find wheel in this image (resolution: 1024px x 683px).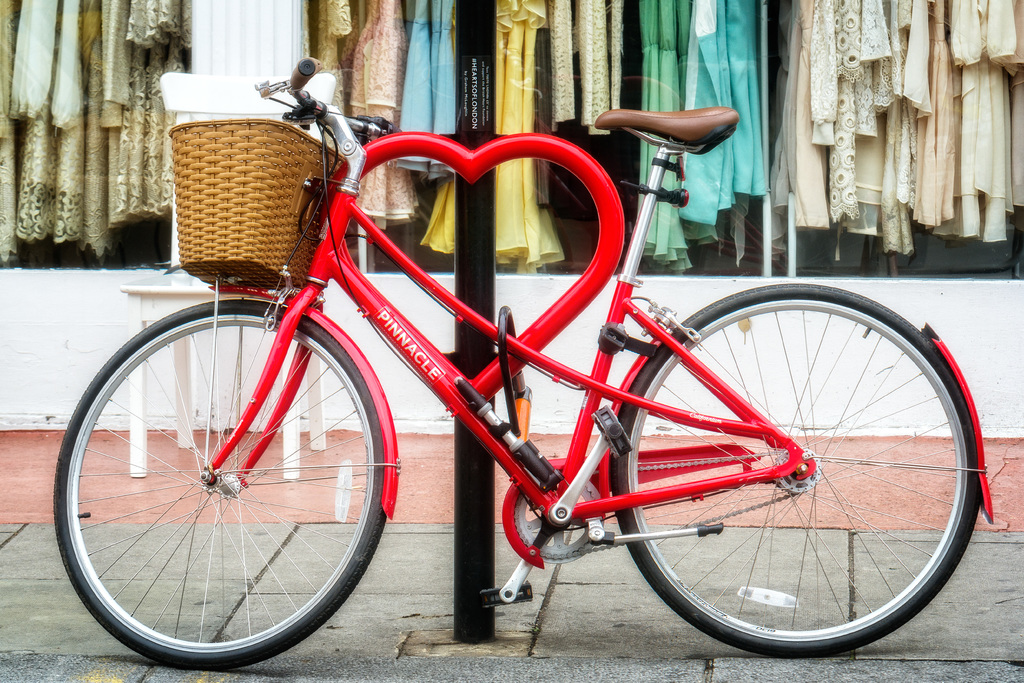
BBox(61, 300, 388, 664).
